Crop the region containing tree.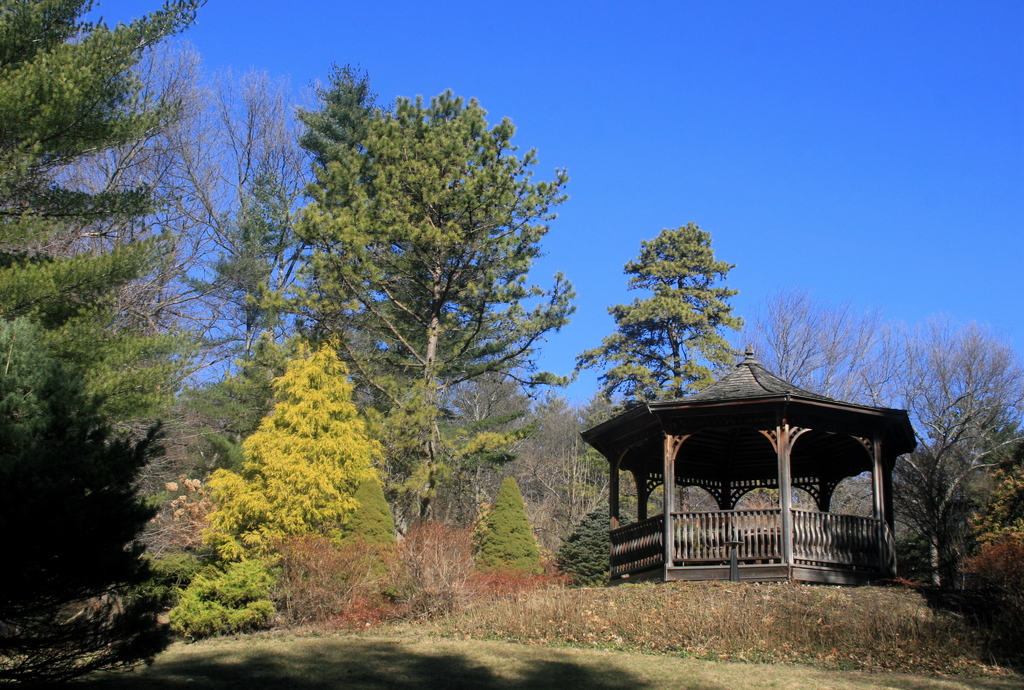
Crop region: (x1=893, y1=291, x2=1023, y2=437).
